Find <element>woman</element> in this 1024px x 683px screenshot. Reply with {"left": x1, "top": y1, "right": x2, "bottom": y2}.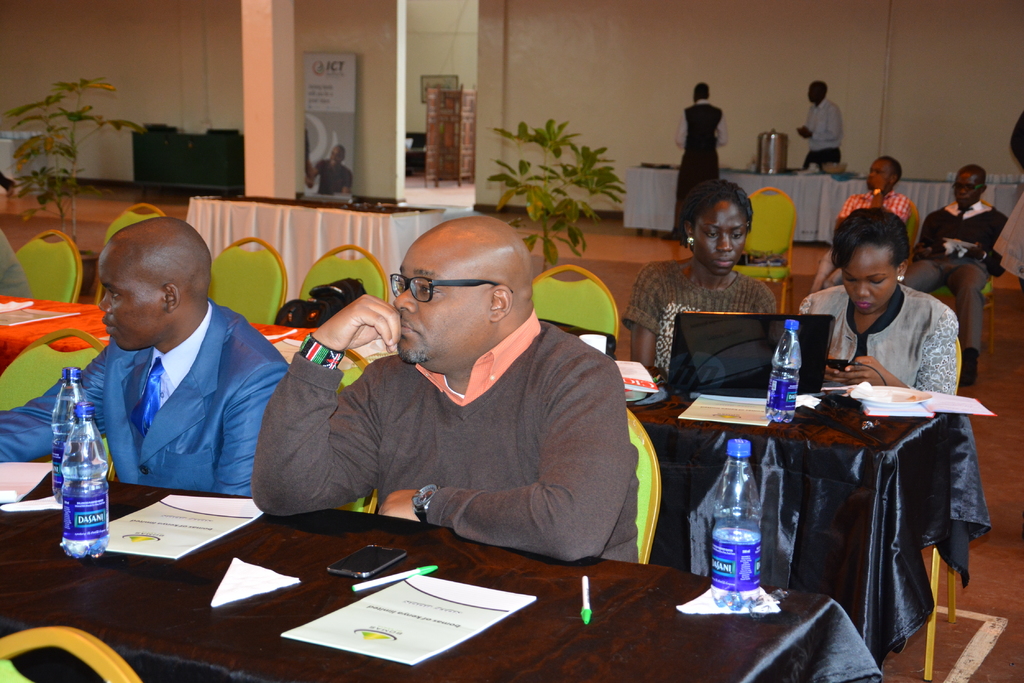
{"left": 806, "top": 205, "right": 980, "bottom": 421}.
